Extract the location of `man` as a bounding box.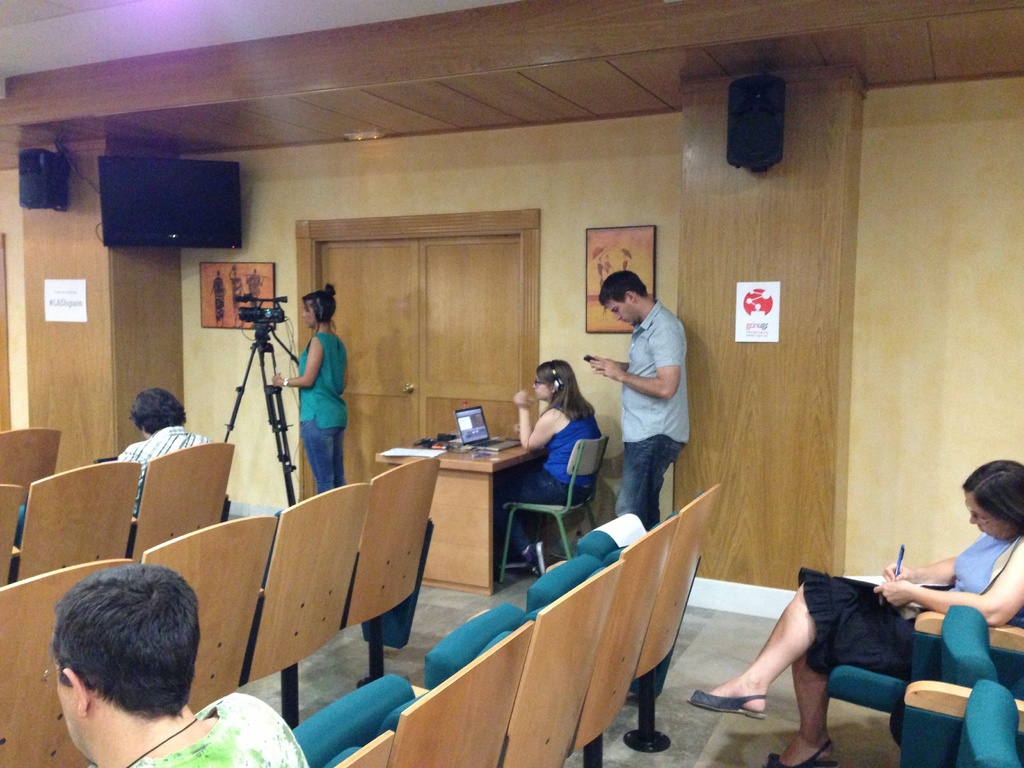
{"x1": 45, "y1": 570, "x2": 308, "y2": 767}.
